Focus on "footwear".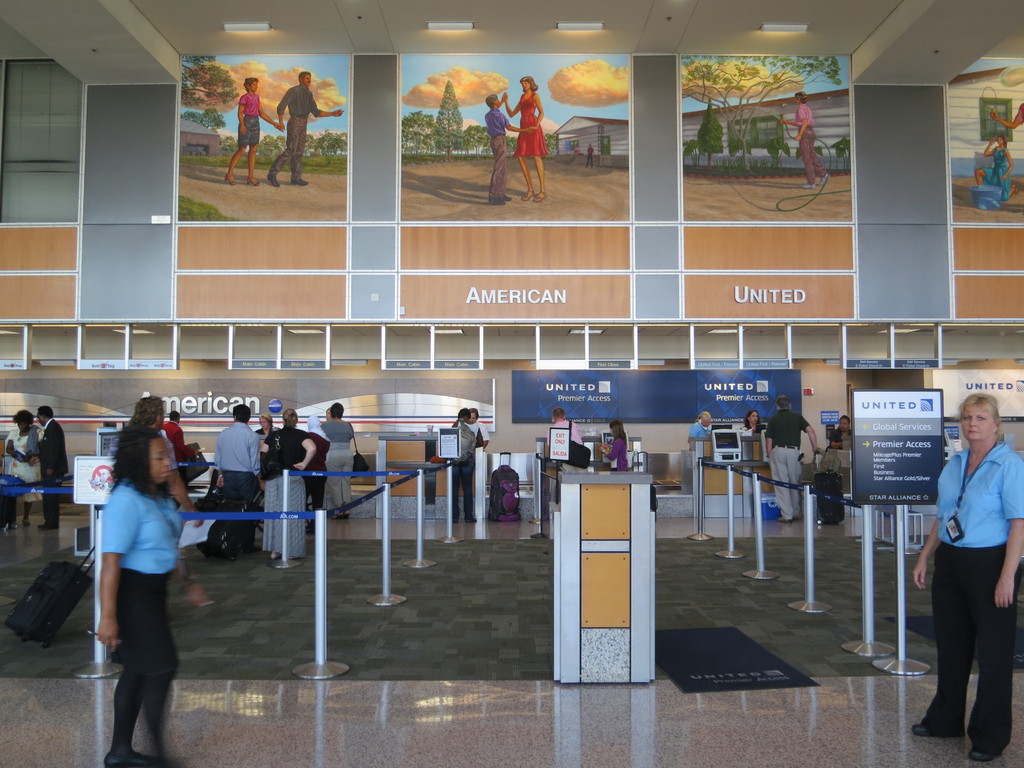
Focused at bbox=[266, 170, 278, 188].
